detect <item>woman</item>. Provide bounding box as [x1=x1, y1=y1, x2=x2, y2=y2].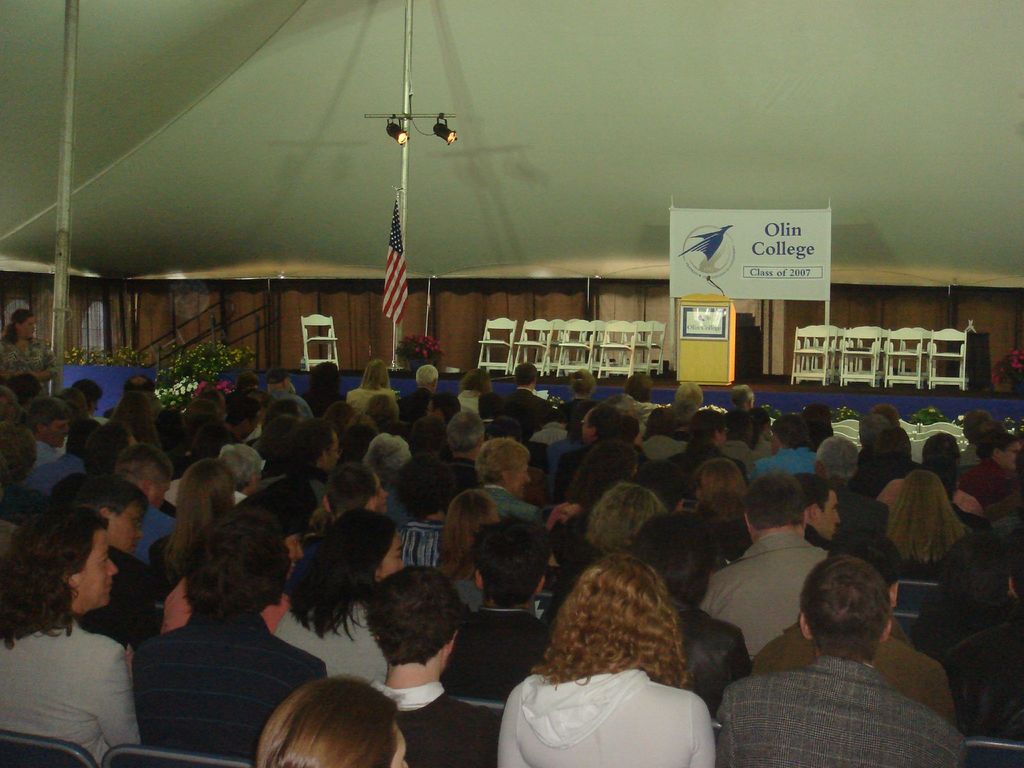
[x1=0, y1=502, x2=139, y2=767].
